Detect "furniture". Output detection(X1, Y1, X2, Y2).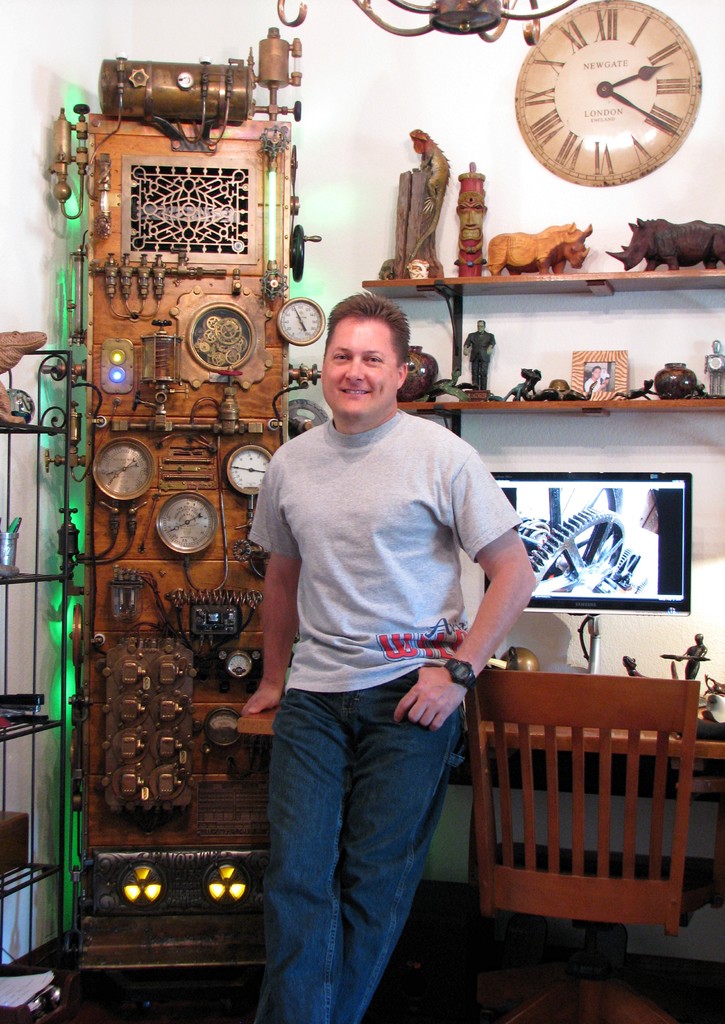
detection(472, 679, 698, 931).
